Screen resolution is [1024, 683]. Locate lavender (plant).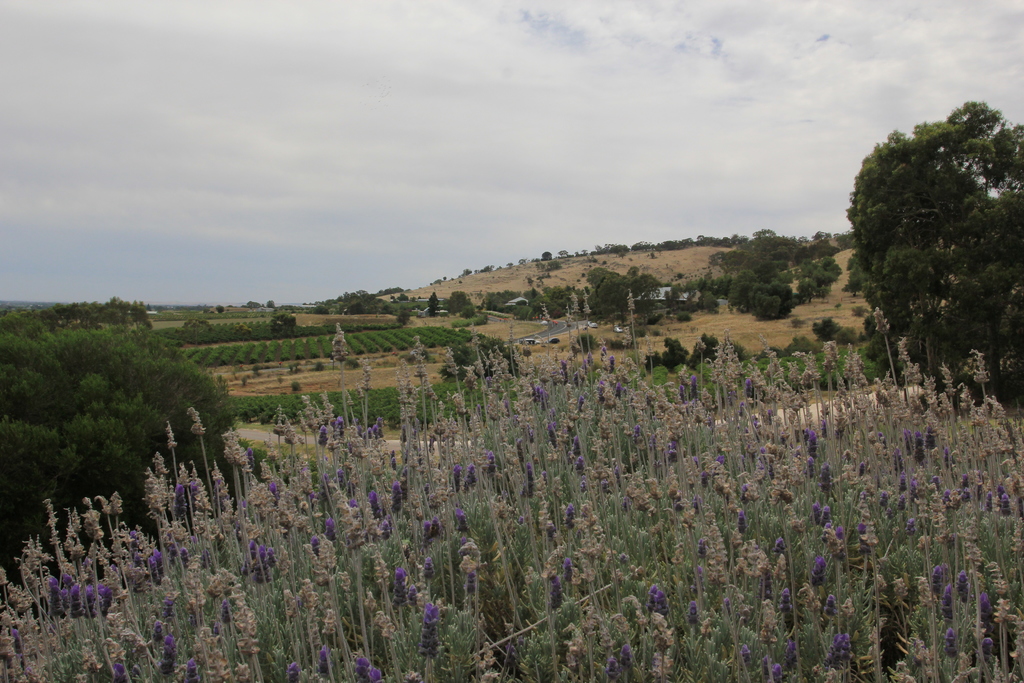
x1=100, y1=579, x2=115, y2=618.
